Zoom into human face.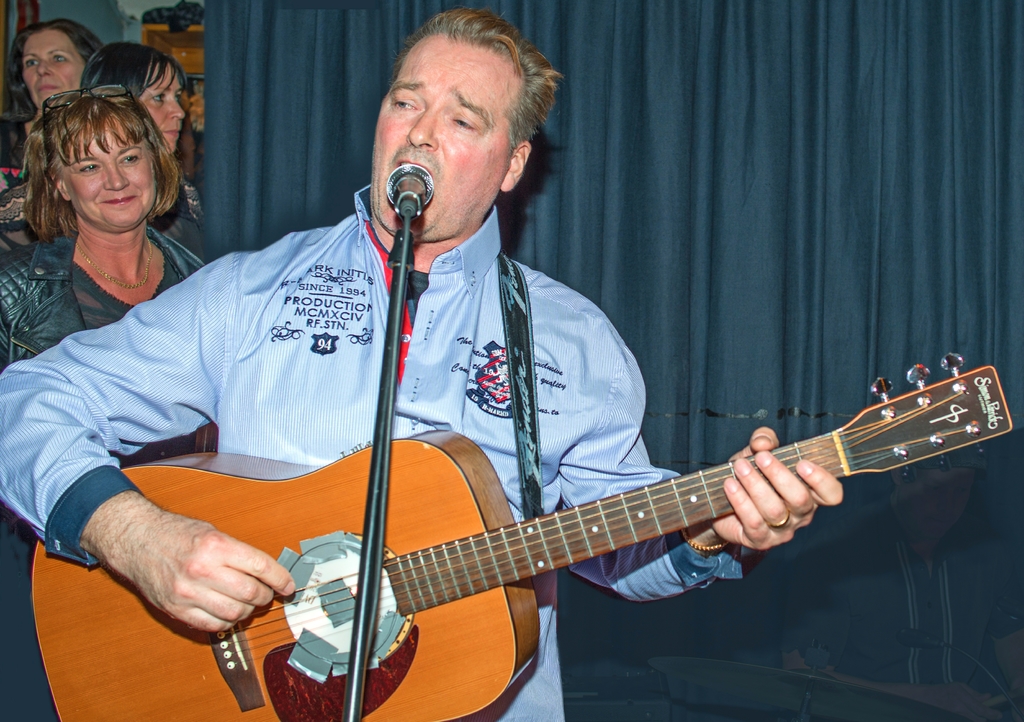
Zoom target: 20,26,83,105.
